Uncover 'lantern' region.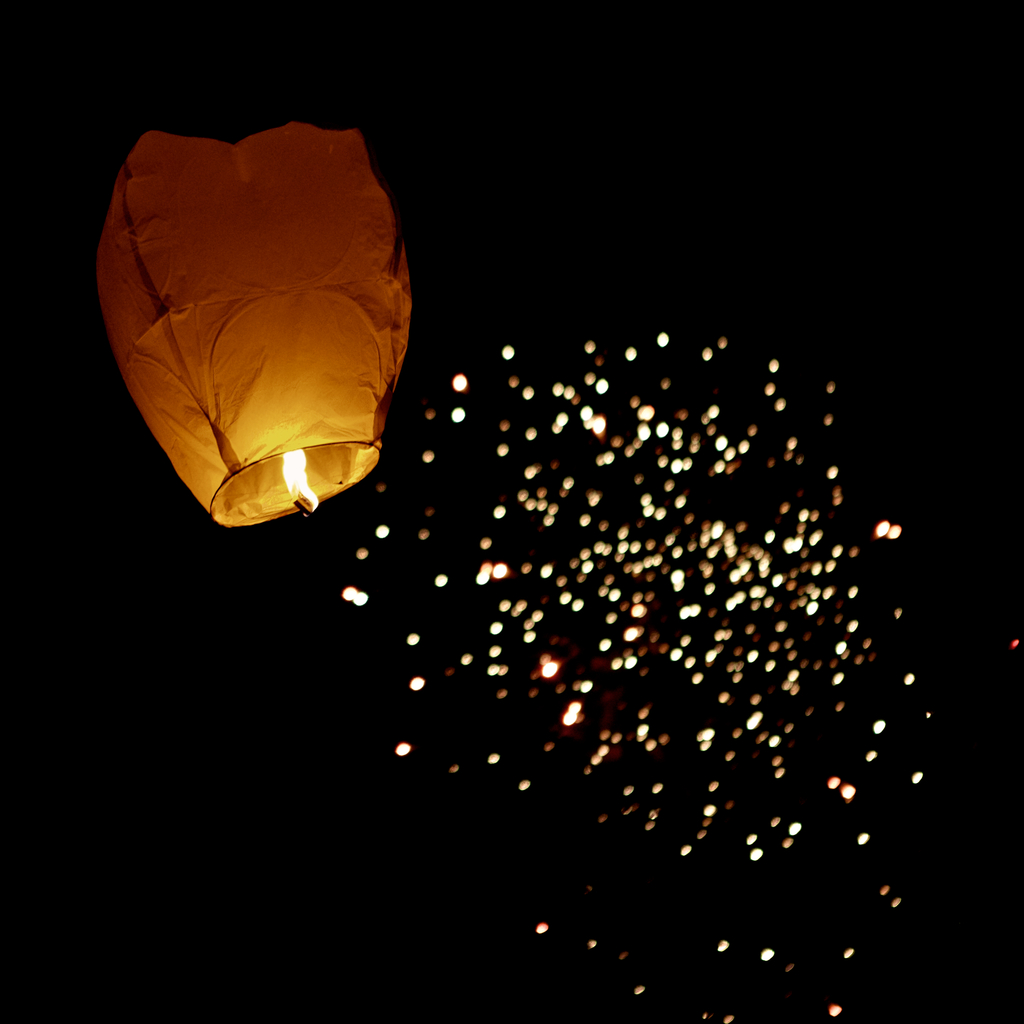
Uncovered: box=[101, 115, 410, 521].
